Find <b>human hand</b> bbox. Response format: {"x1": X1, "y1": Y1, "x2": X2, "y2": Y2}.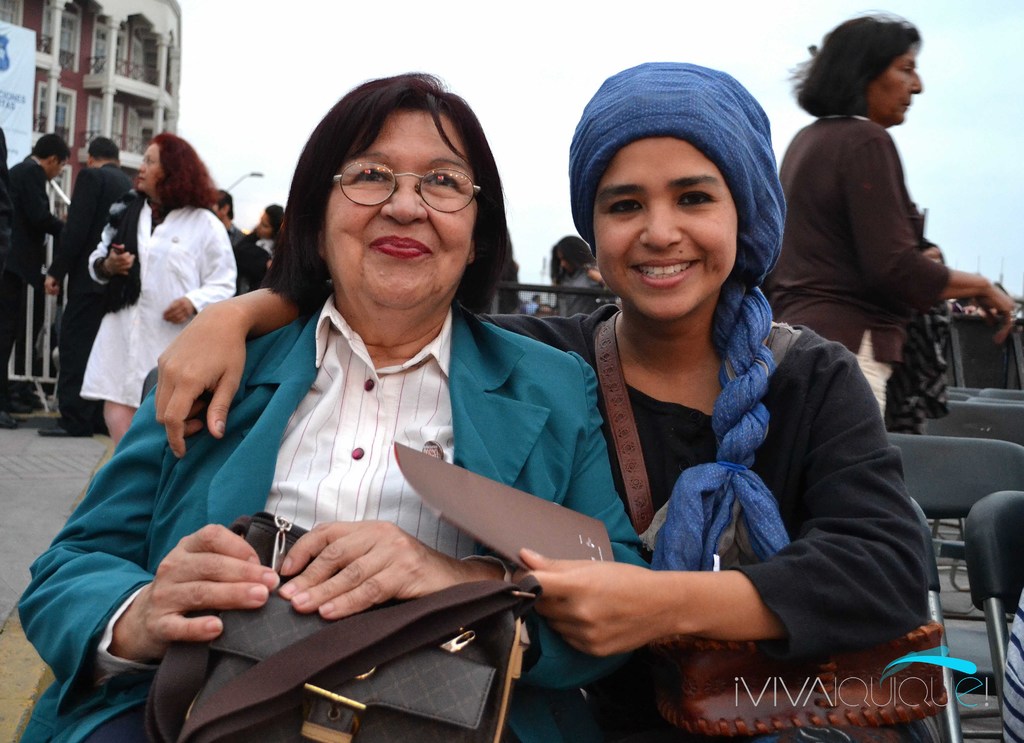
{"x1": 279, "y1": 519, "x2": 485, "y2": 621}.
